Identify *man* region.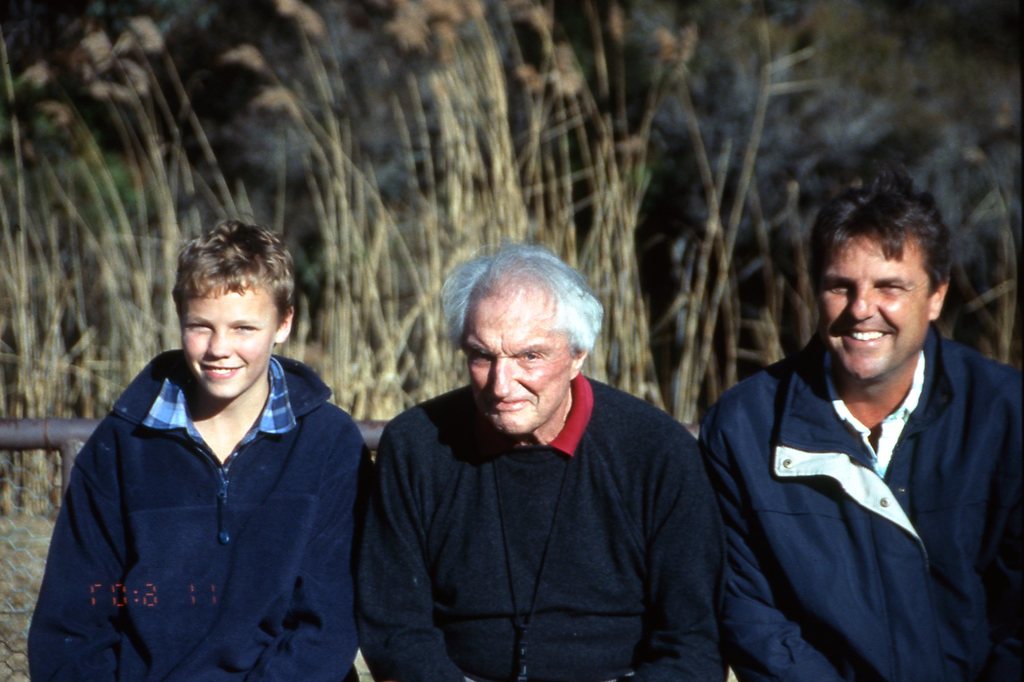
Region: detection(701, 181, 1011, 677).
